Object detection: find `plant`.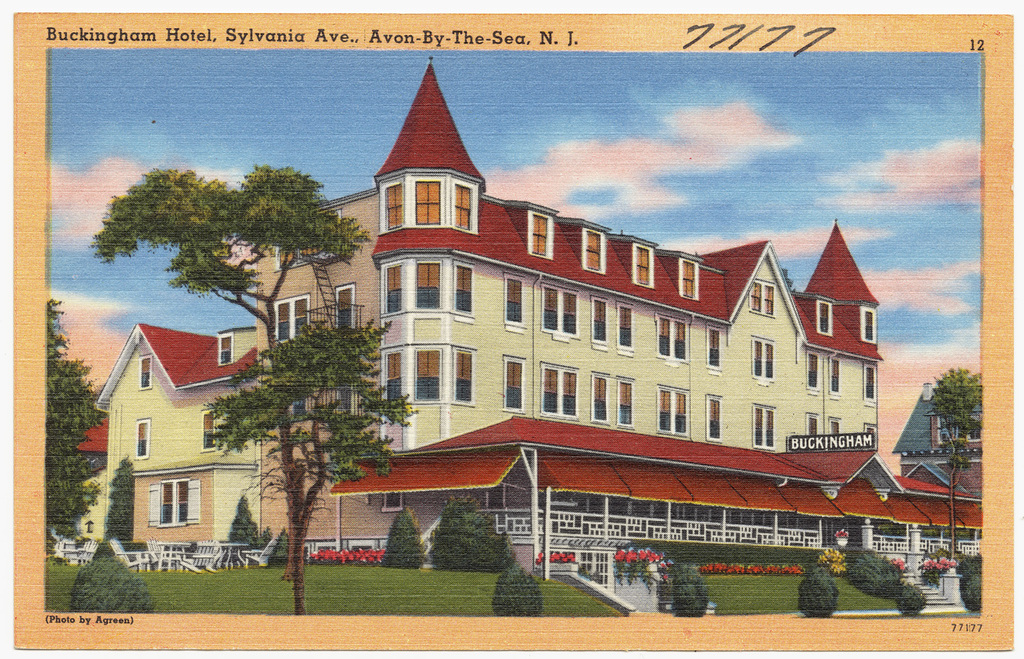
915, 536, 958, 592.
